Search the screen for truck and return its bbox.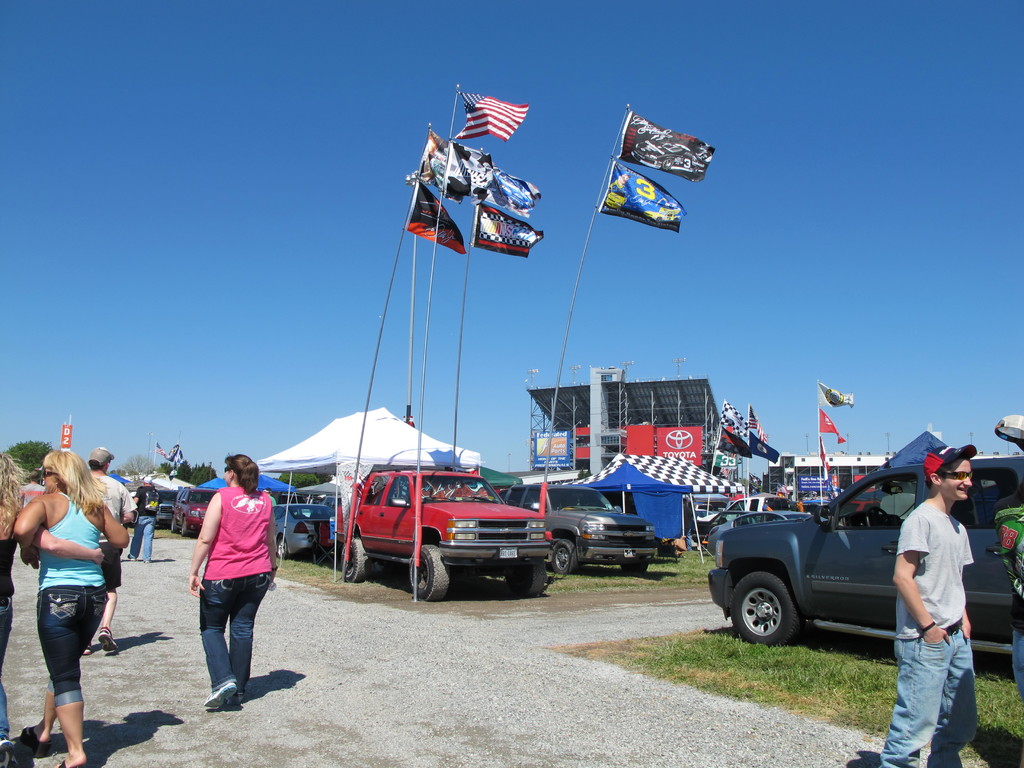
Found: <box>488,477,662,587</box>.
